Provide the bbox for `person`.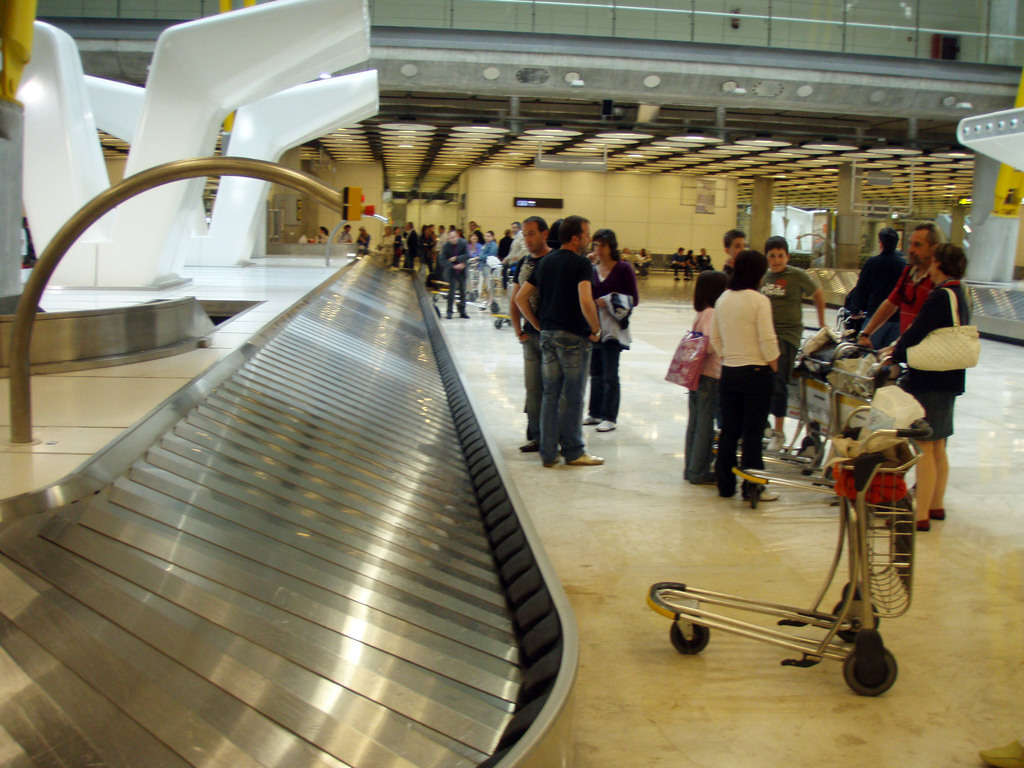
l=892, t=239, r=952, b=524.
